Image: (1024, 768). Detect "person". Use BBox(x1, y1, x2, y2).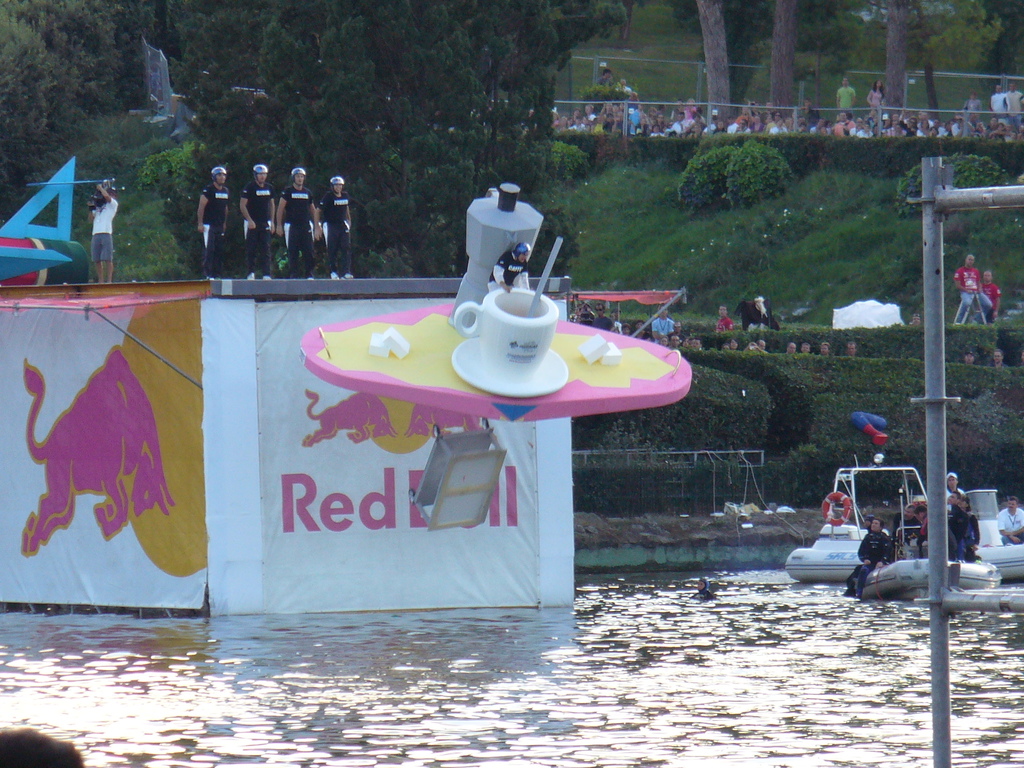
BBox(88, 183, 125, 276).
